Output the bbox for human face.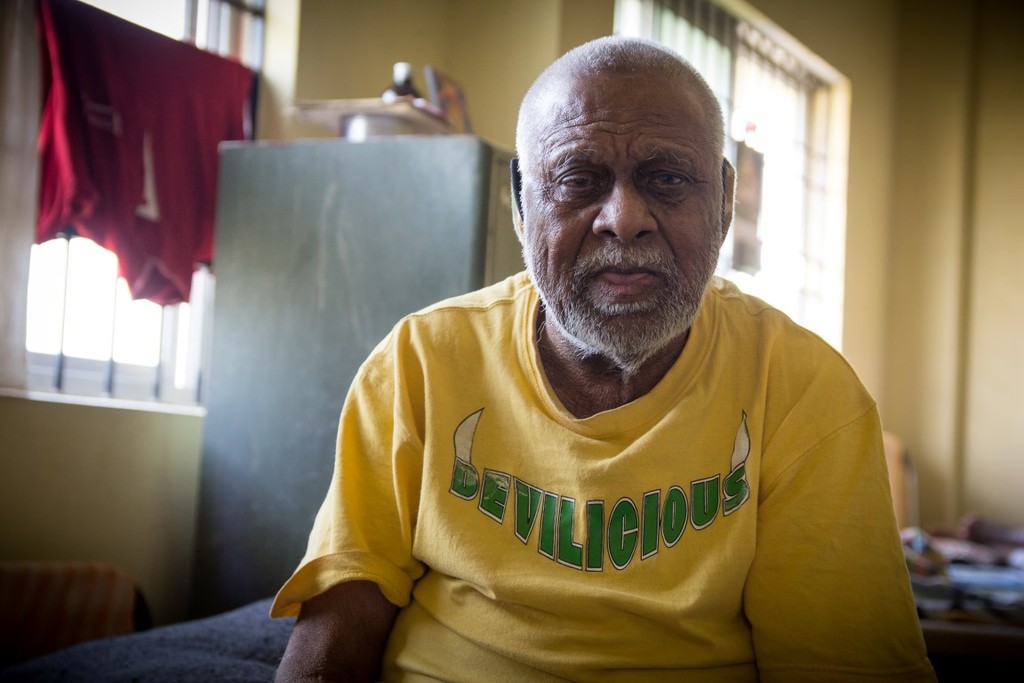
bbox(516, 80, 724, 353).
